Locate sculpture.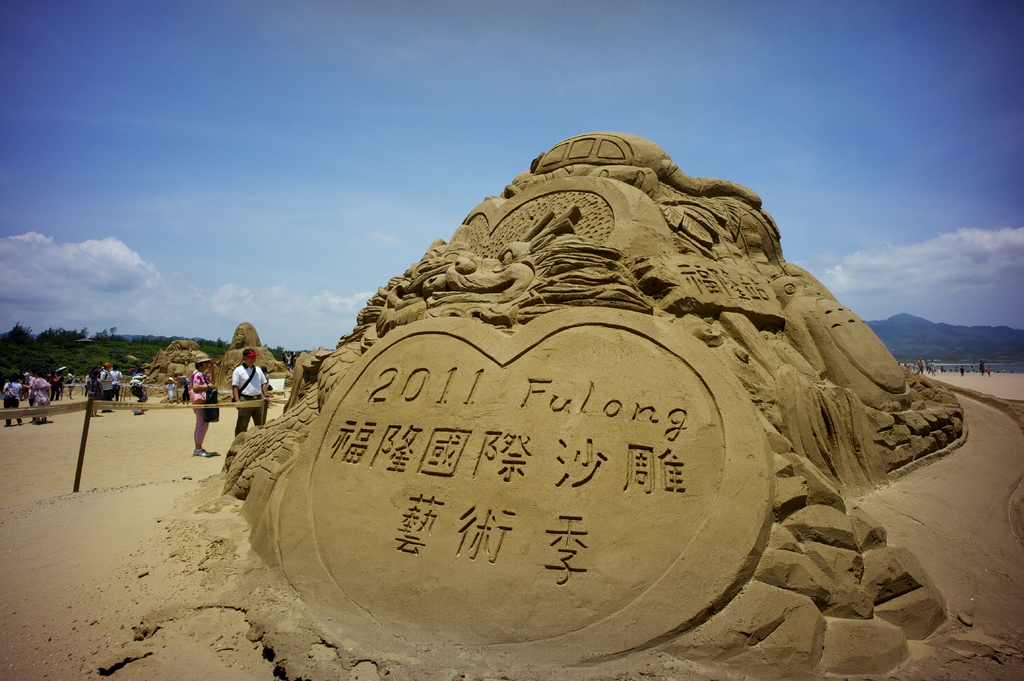
Bounding box: detection(214, 132, 978, 668).
